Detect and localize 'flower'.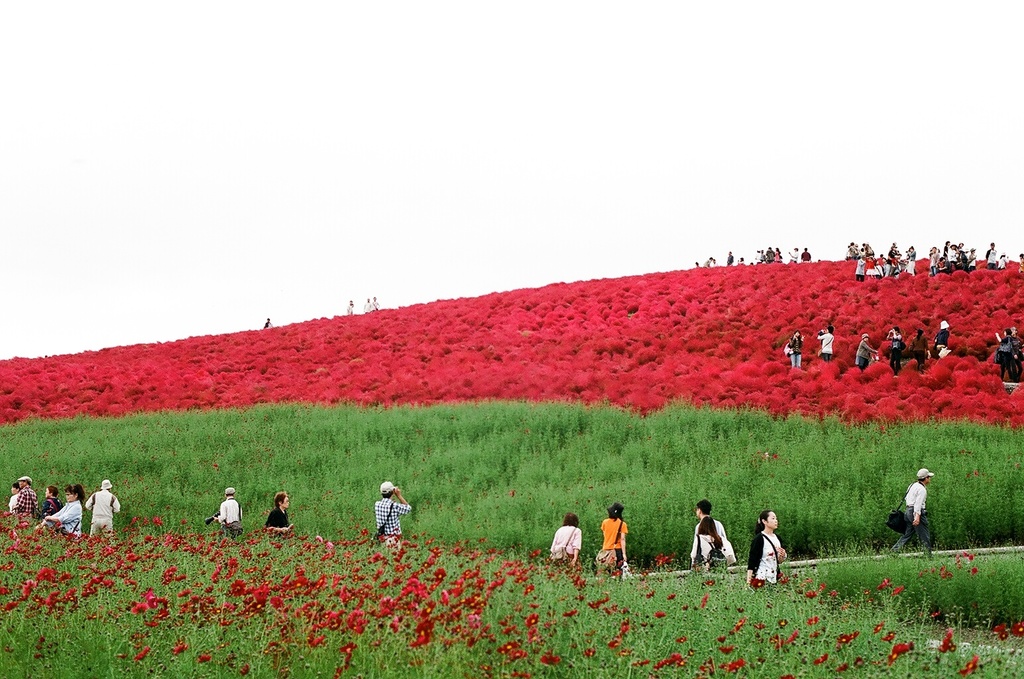
Localized at (936,564,955,581).
